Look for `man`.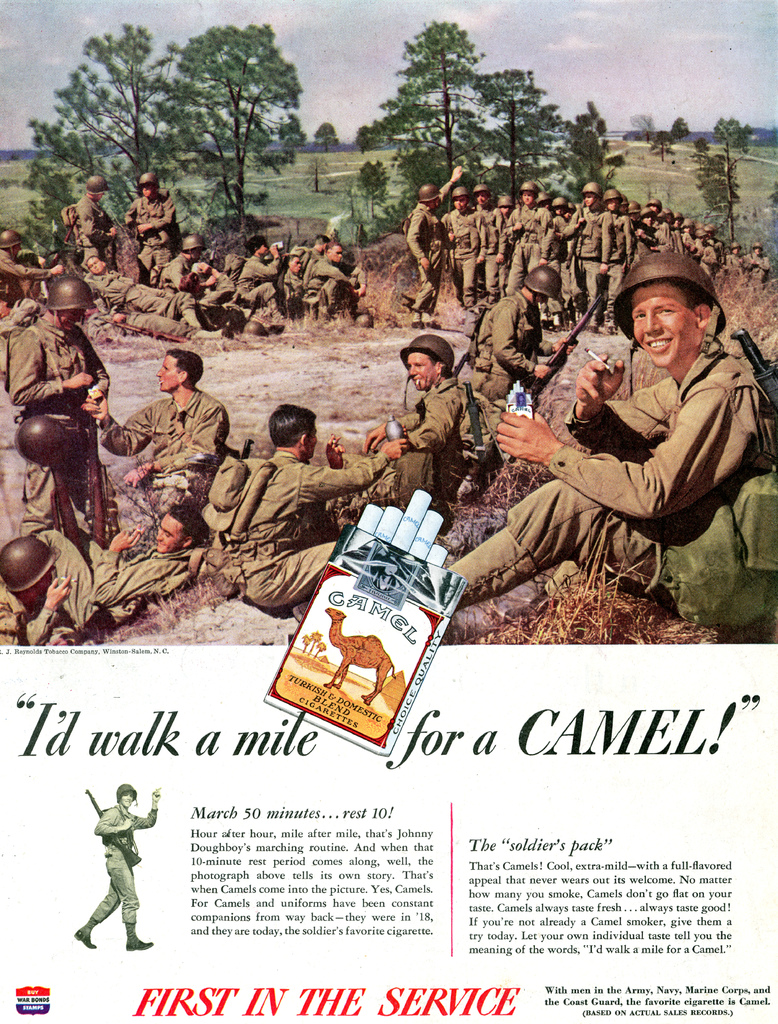
Found: <bbox>68, 179, 124, 262</bbox>.
